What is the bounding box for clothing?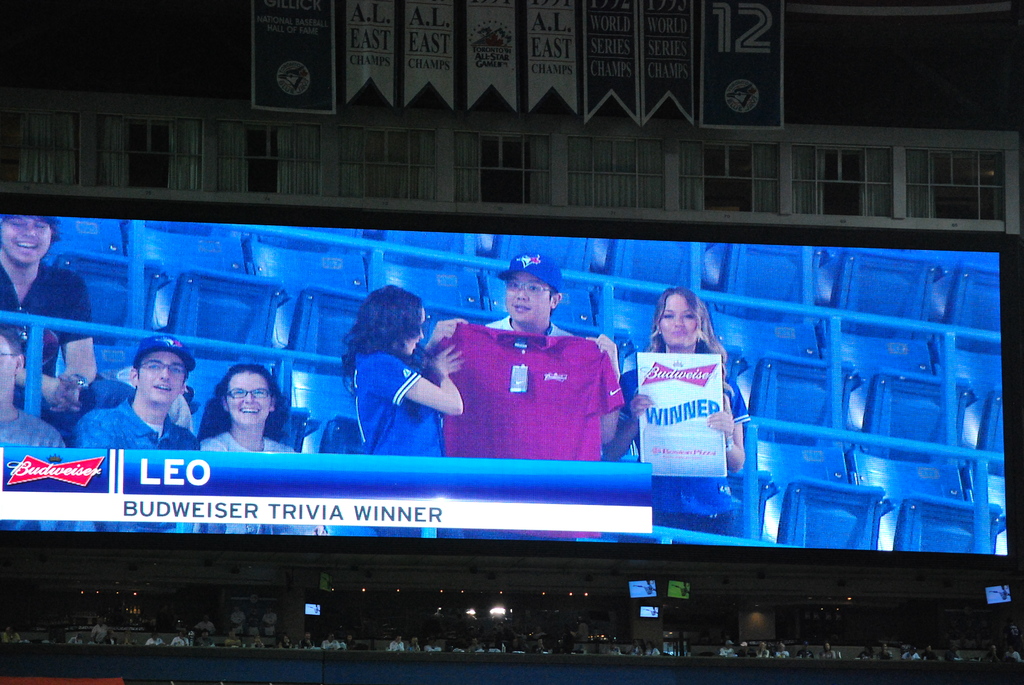
l=622, t=373, r=748, b=455.
